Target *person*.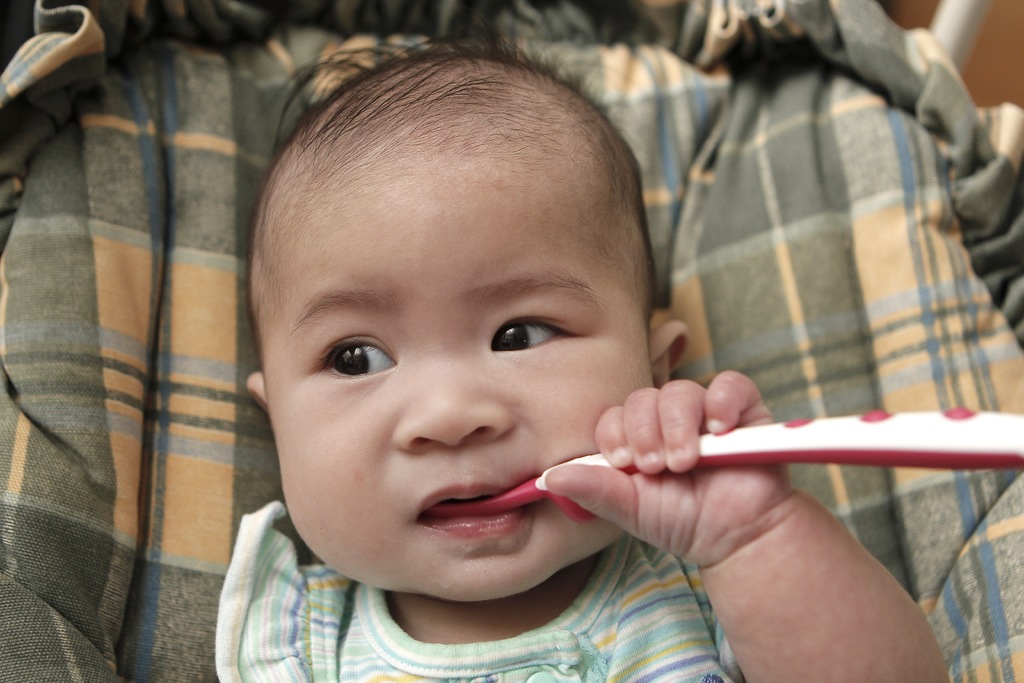
Target region: 214/9/950/682.
